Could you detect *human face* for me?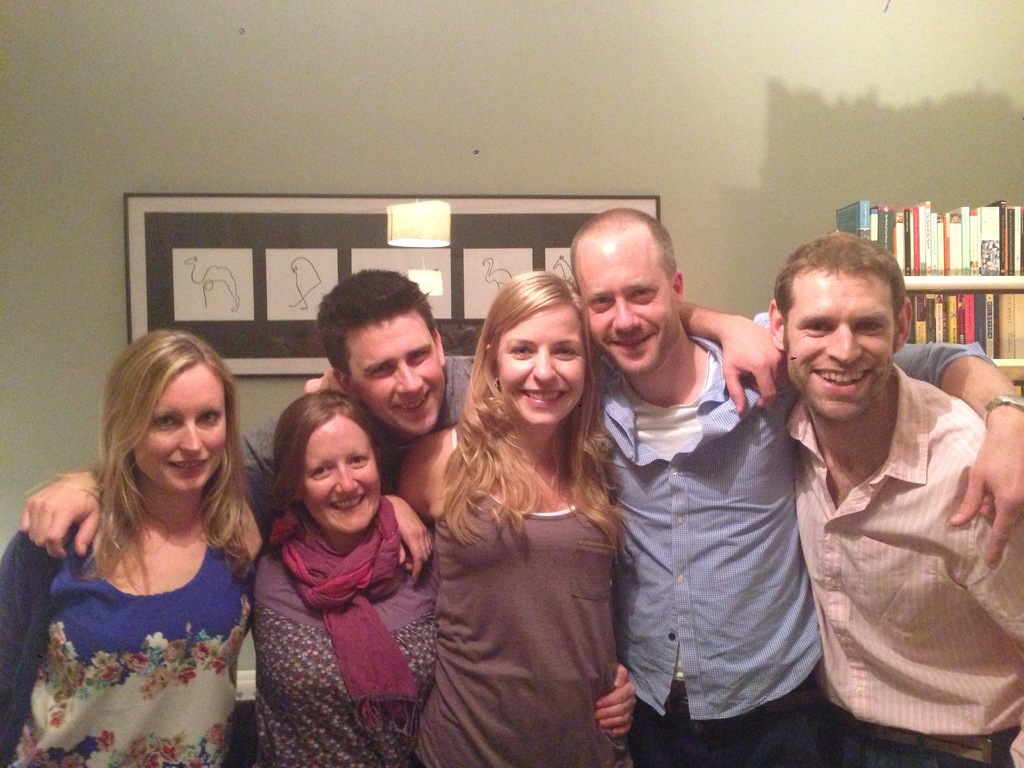
Detection result: crop(133, 365, 225, 488).
